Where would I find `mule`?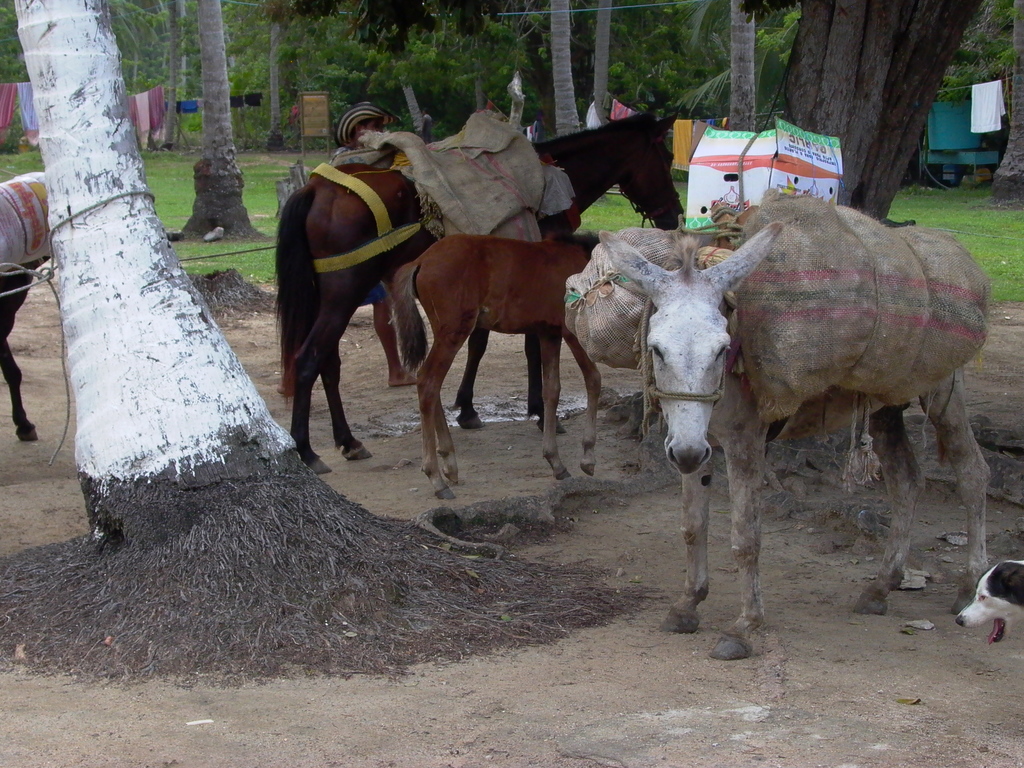
At bbox=(273, 98, 684, 482).
